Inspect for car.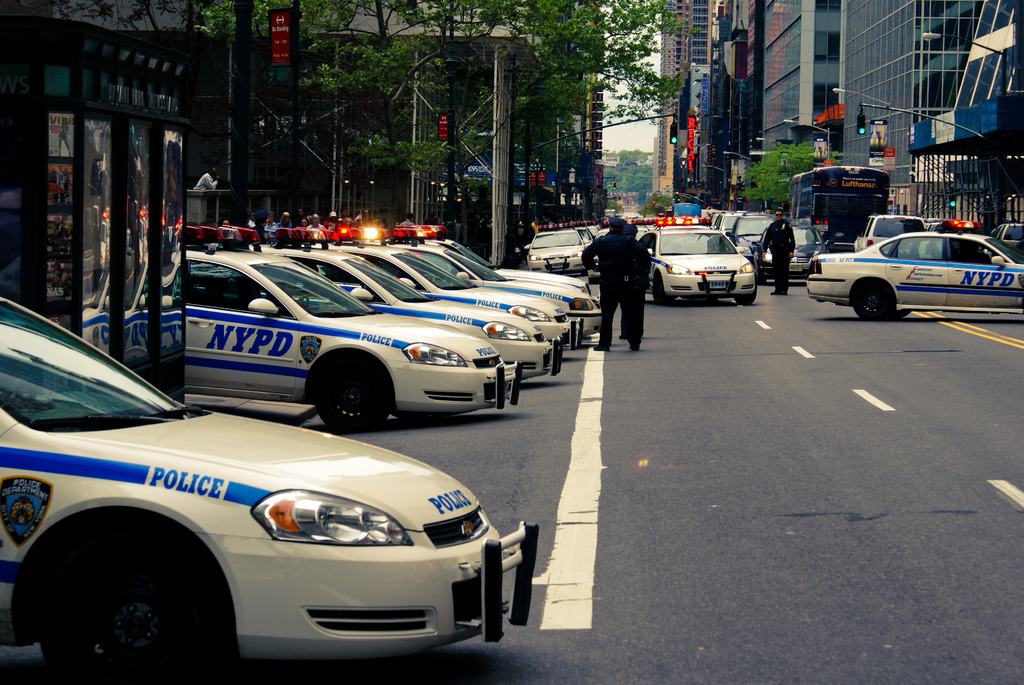
Inspection: 522/226/585/275.
